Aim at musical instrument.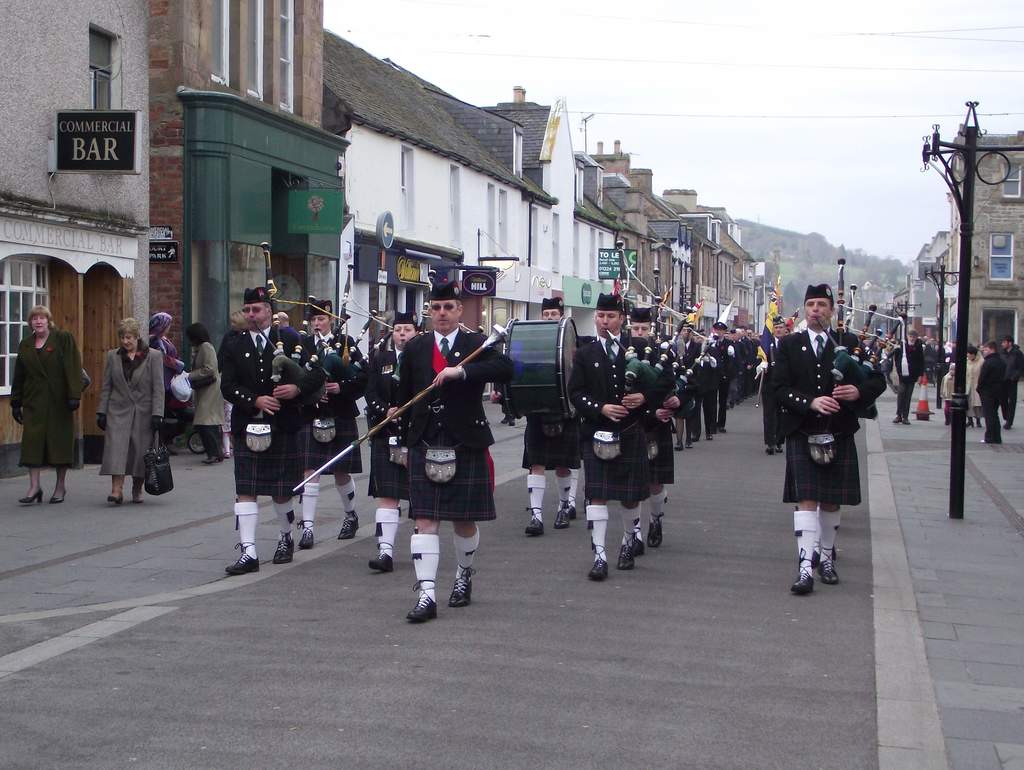
Aimed at Rect(647, 312, 704, 411).
